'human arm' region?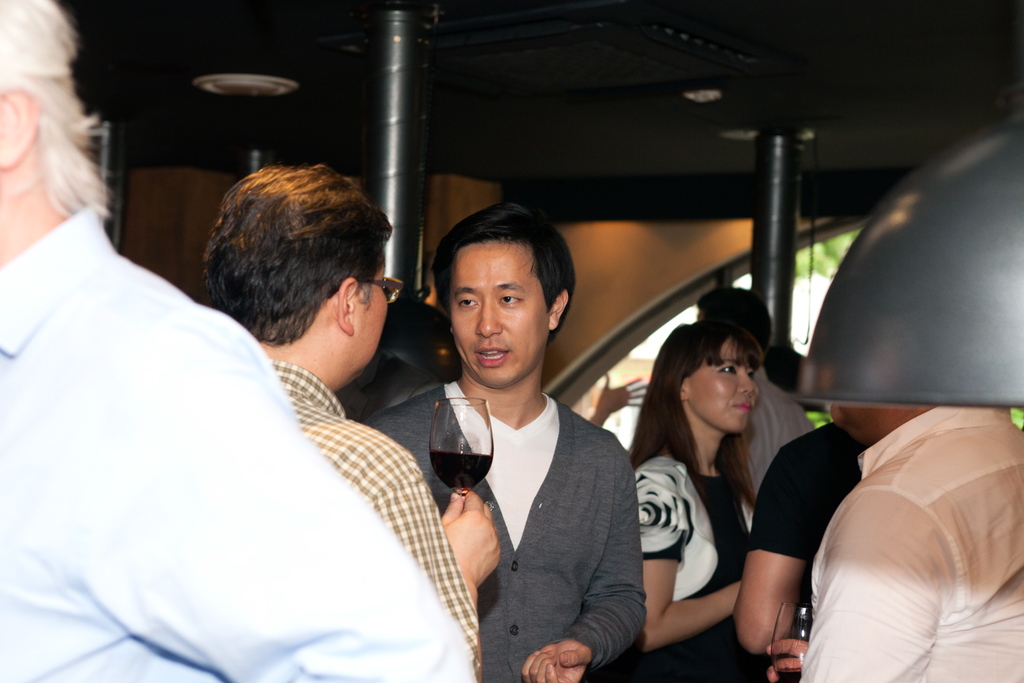
{"left": 77, "top": 306, "right": 451, "bottom": 679}
